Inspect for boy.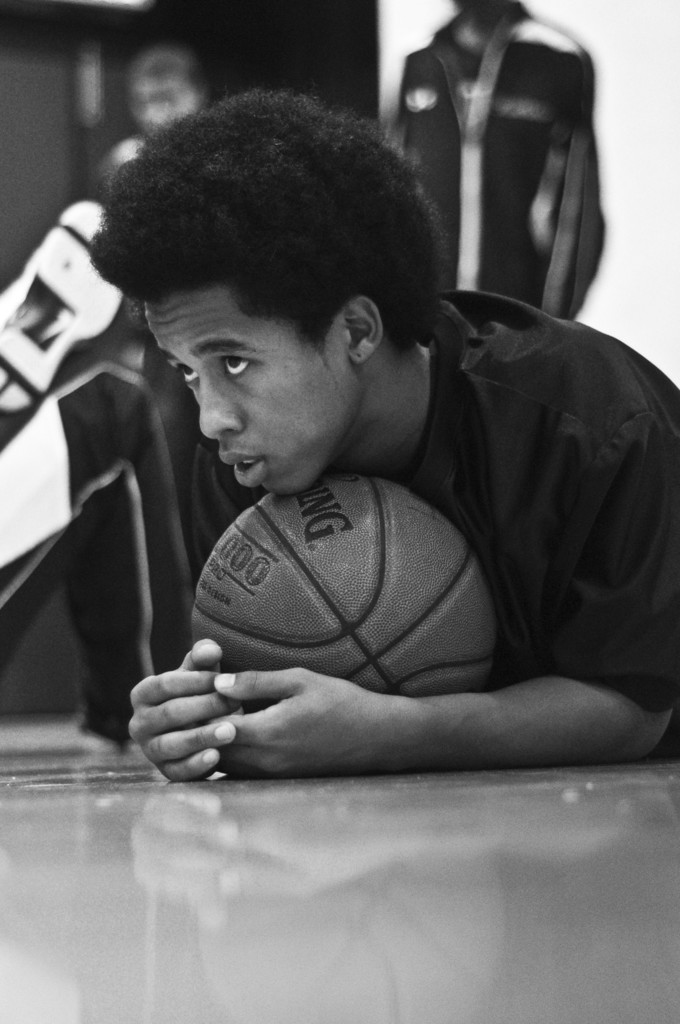
Inspection: bbox=(70, 74, 679, 787).
